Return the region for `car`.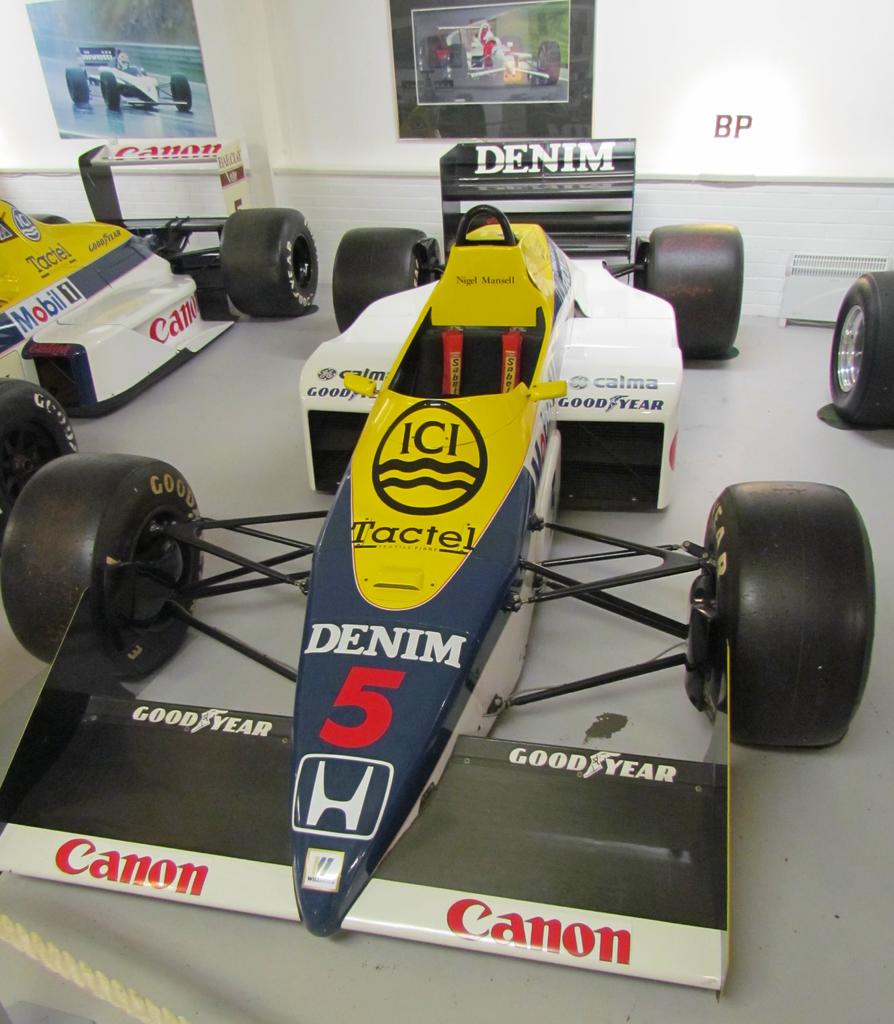
{"x1": 0, "y1": 134, "x2": 881, "y2": 996}.
